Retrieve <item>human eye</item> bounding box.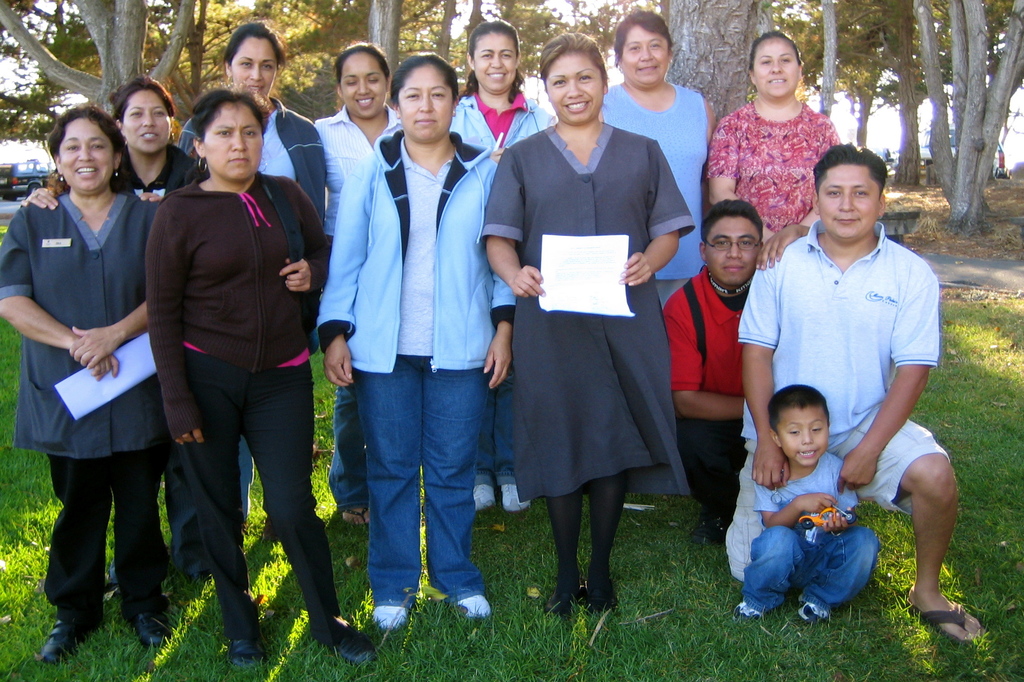
Bounding box: 150, 108, 168, 118.
